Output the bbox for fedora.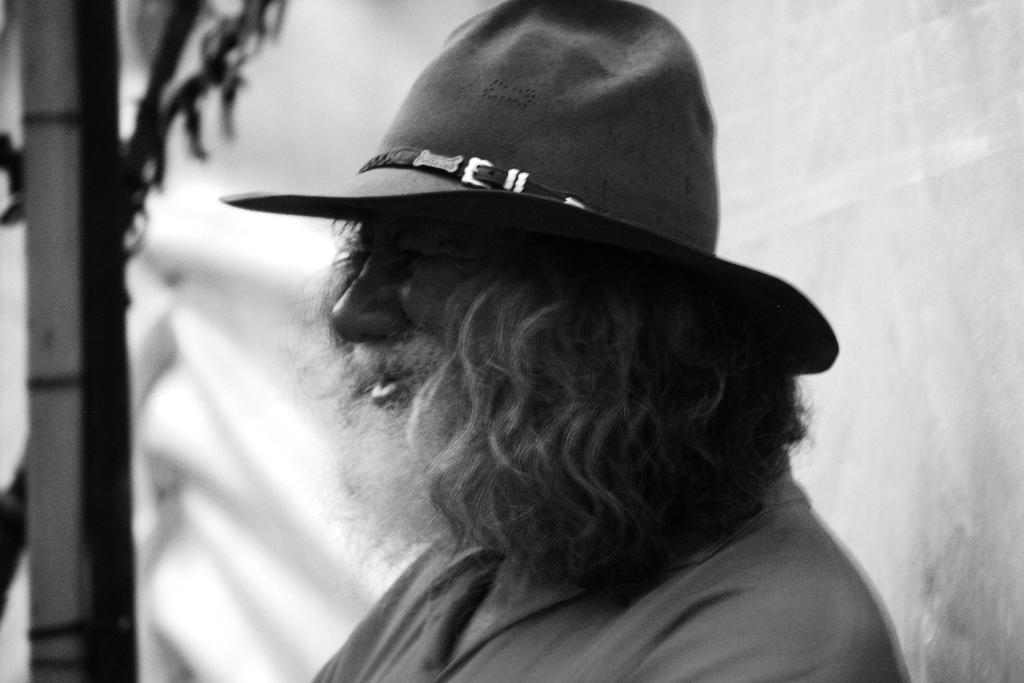
{"left": 219, "top": 0, "right": 842, "bottom": 375}.
